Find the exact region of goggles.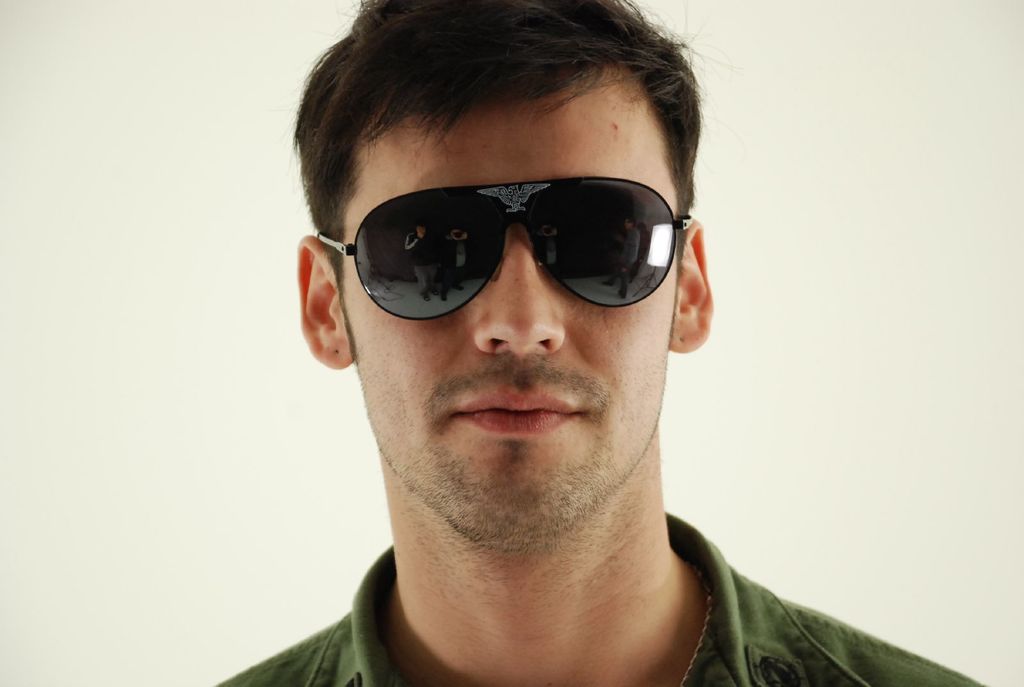
Exact region: [left=316, top=172, right=694, bottom=310].
